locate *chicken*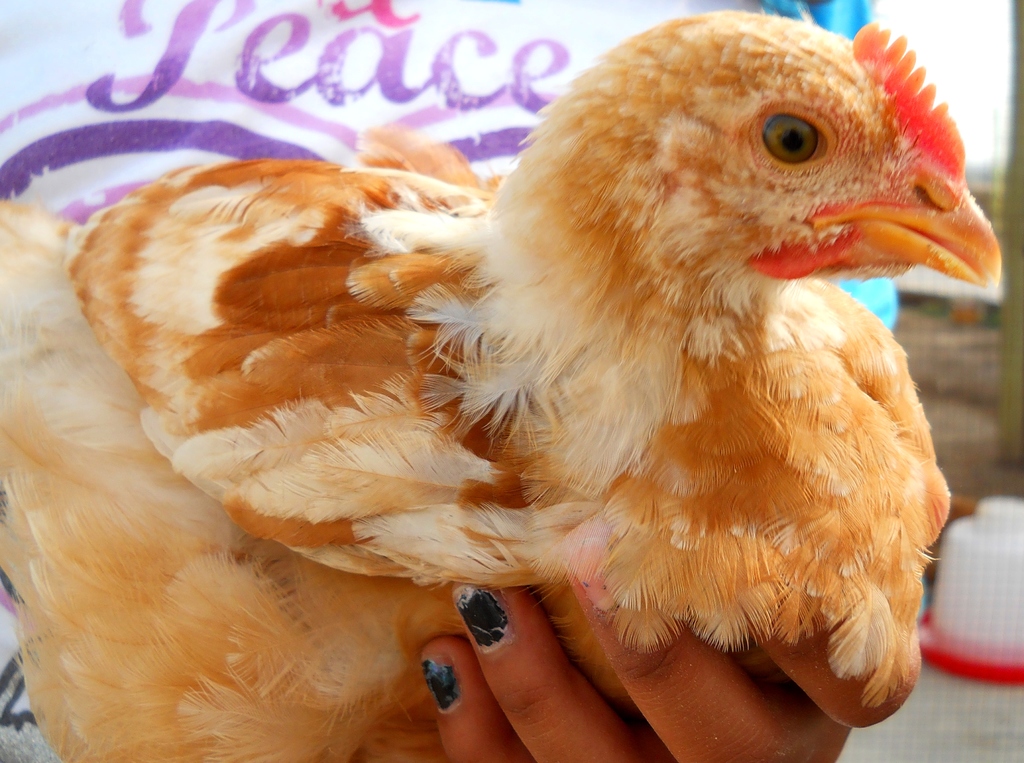
61/12/993/734
